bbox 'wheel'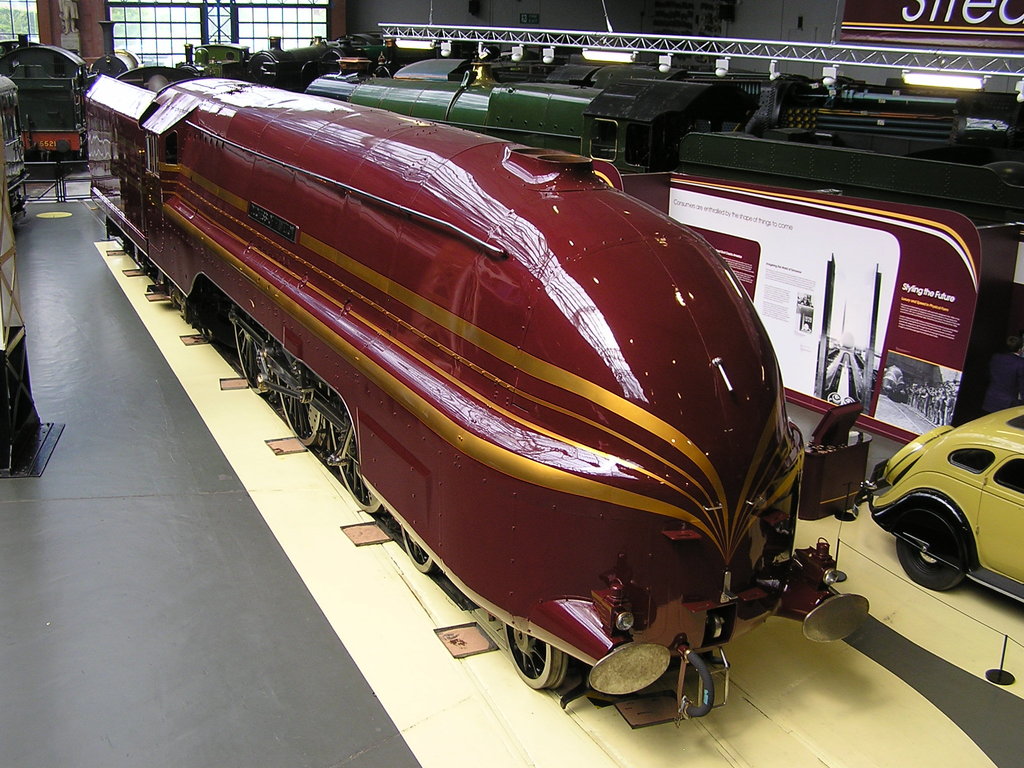
crop(403, 524, 439, 575)
